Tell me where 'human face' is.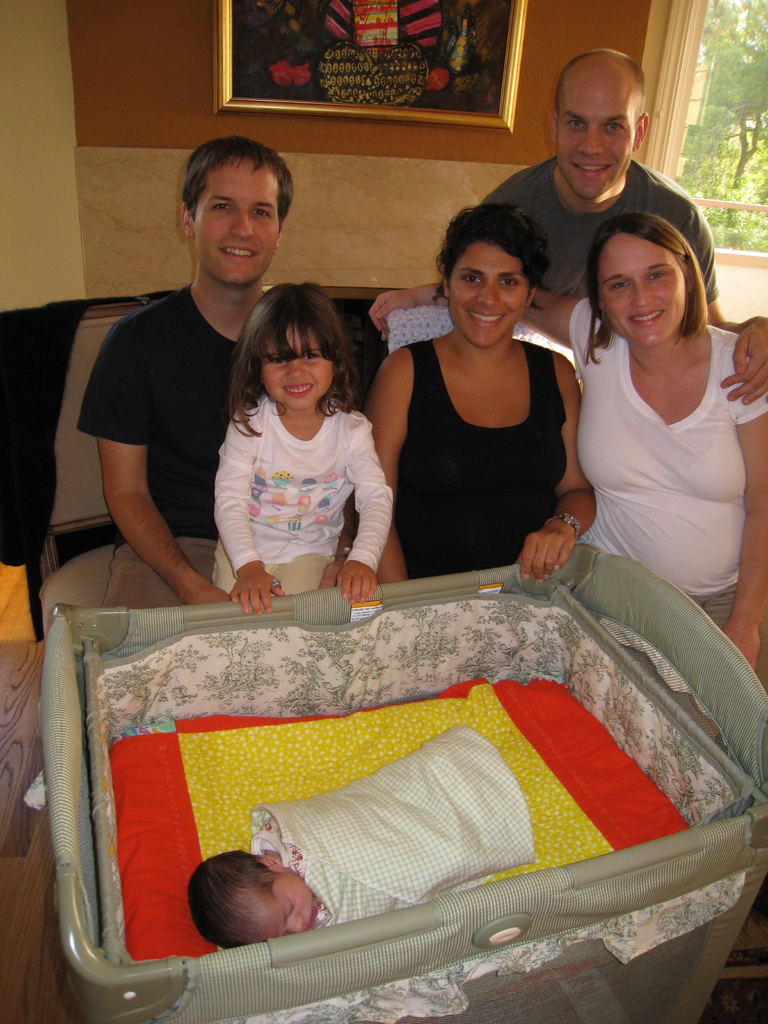
'human face' is at bbox=[449, 241, 527, 344].
